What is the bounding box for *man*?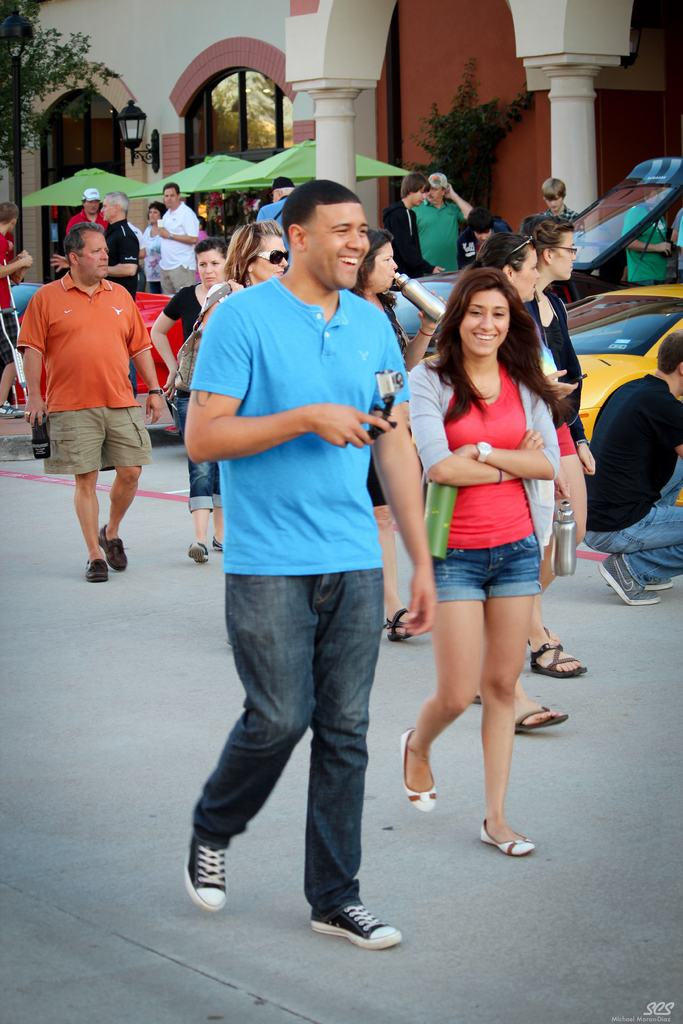
BBox(411, 162, 473, 273).
